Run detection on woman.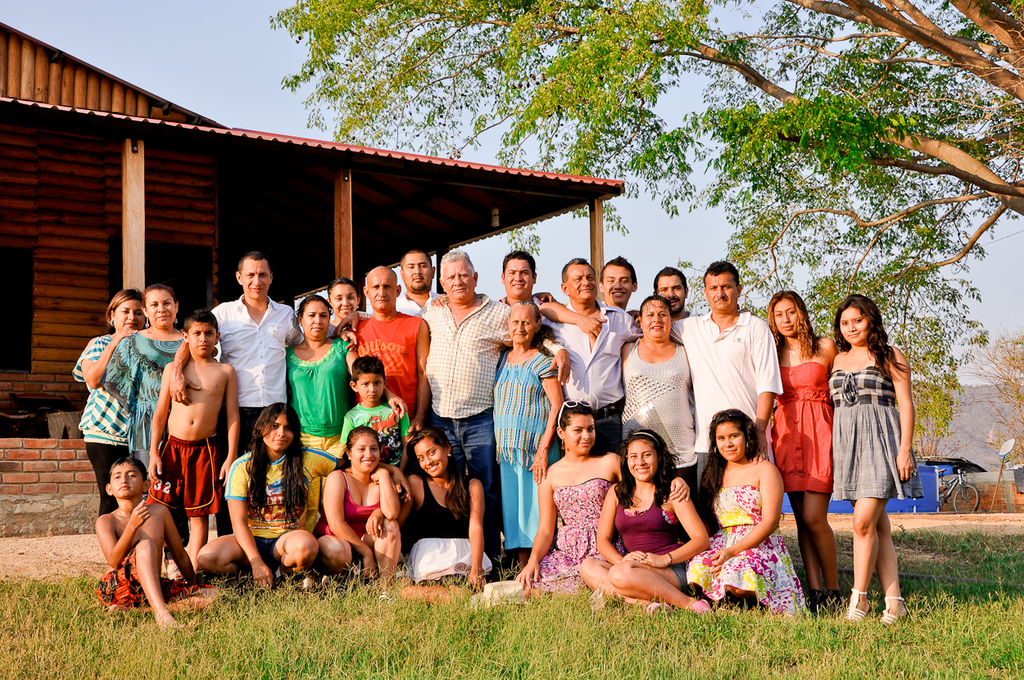
Result: pyautogui.locateOnScreen(714, 397, 815, 636).
